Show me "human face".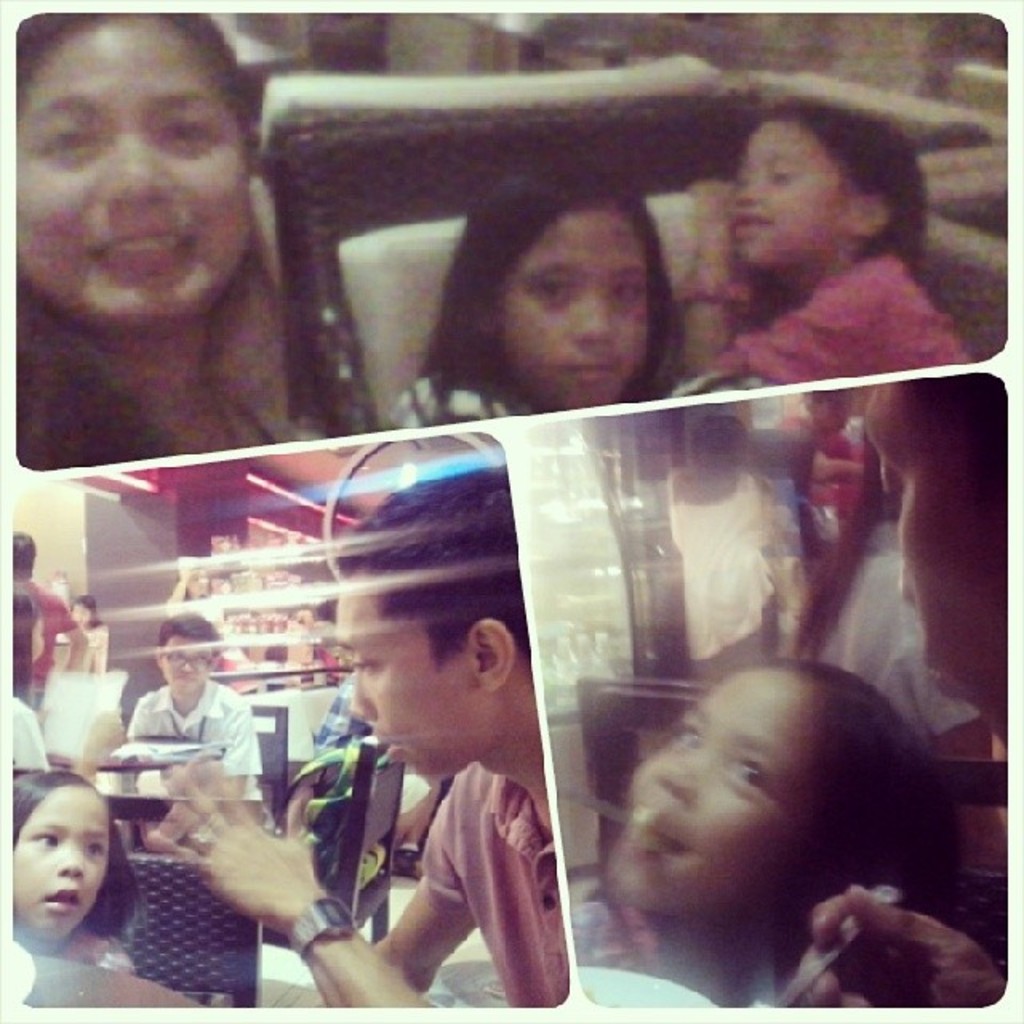
"human face" is here: 731, 115, 848, 266.
